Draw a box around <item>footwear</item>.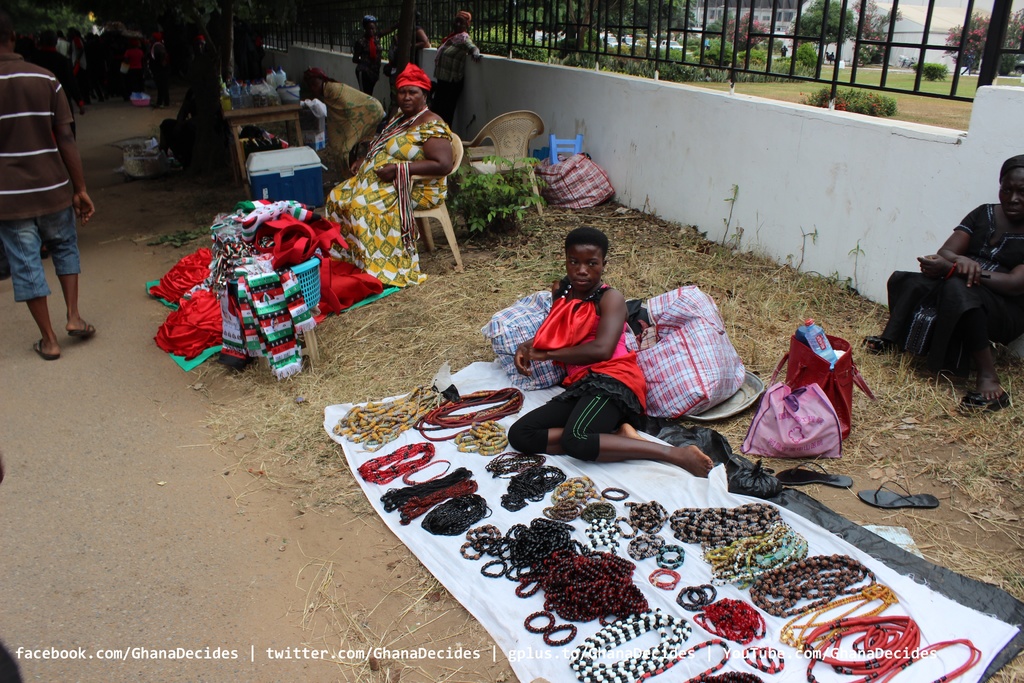
{"left": 775, "top": 460, "right": 853, "bottom": 490}.
